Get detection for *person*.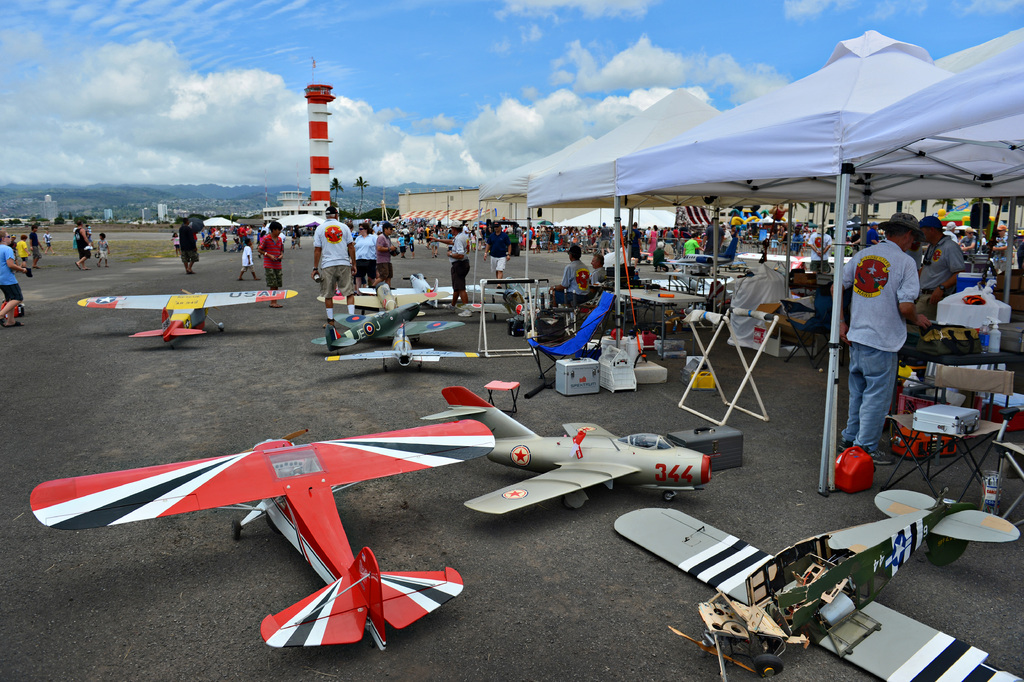
Detection: crop(178, 209, 206, 278).
